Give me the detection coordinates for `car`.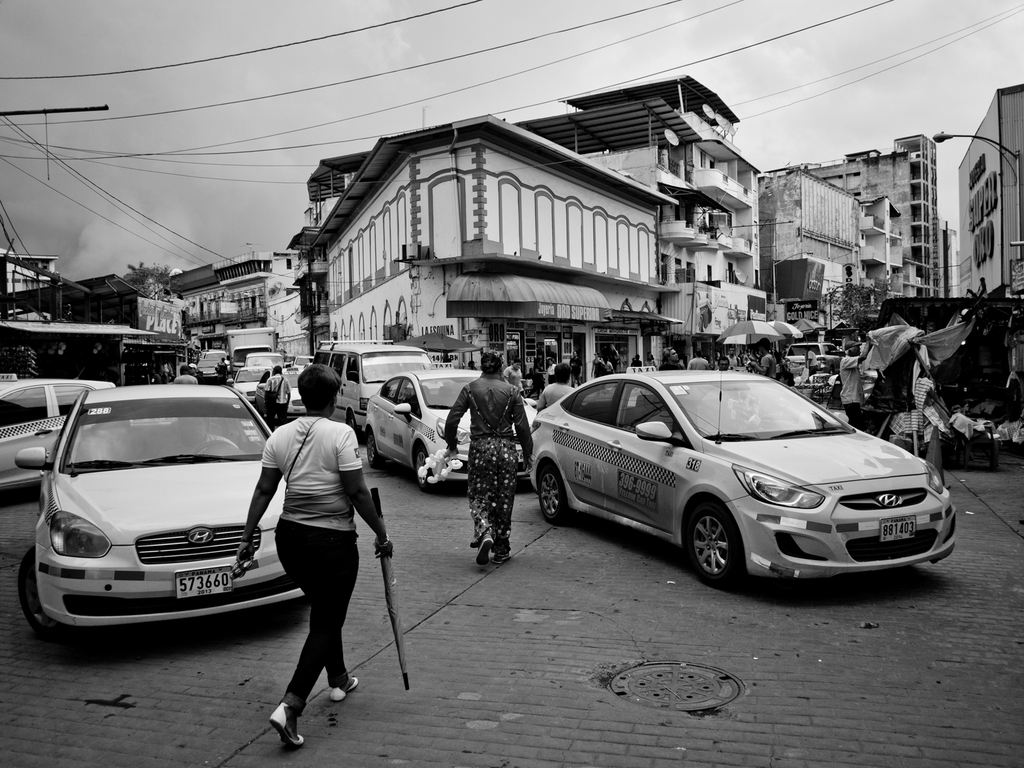
364/371/539/488.
